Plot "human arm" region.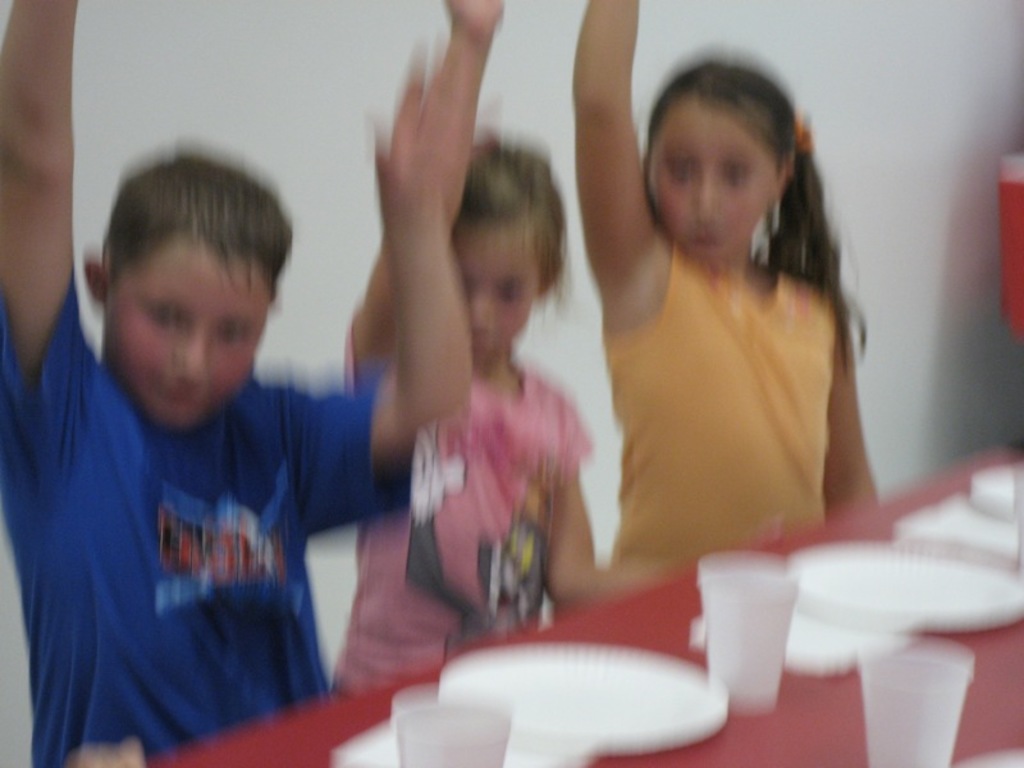
Plotted at 332/0/506/375.
